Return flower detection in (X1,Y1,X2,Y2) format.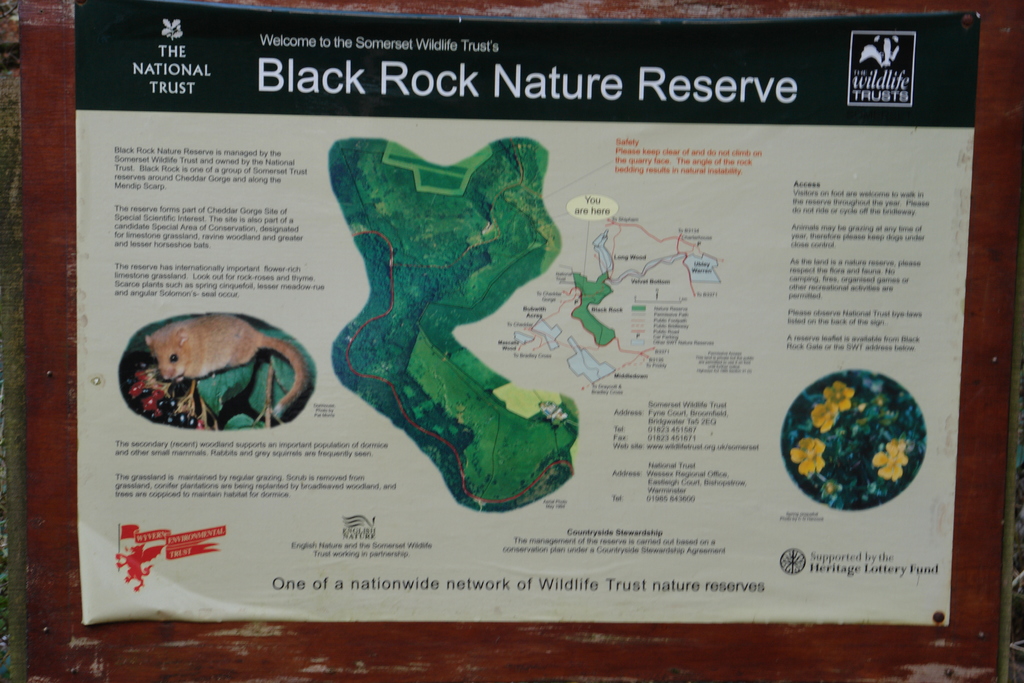
(886,437,909,468).
